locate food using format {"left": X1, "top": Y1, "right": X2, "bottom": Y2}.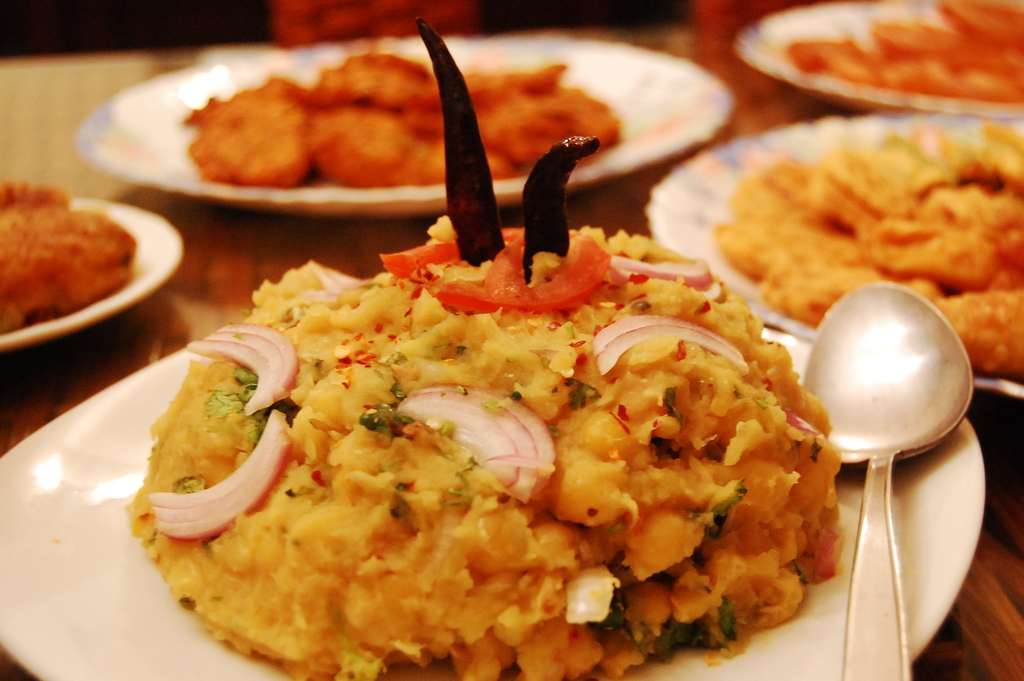
{"left": 118, "top": 139, "right": 882, "bottom": 636}.
